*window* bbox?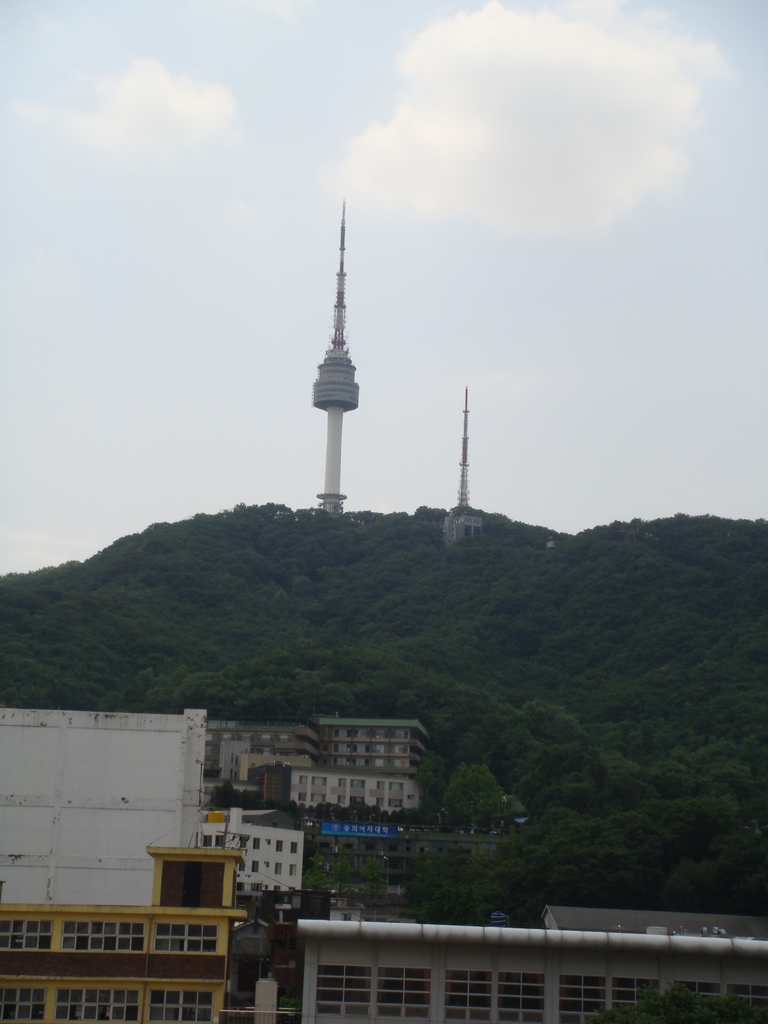
pyautogui.locateOnScreen(0, 921, 51, 952)
